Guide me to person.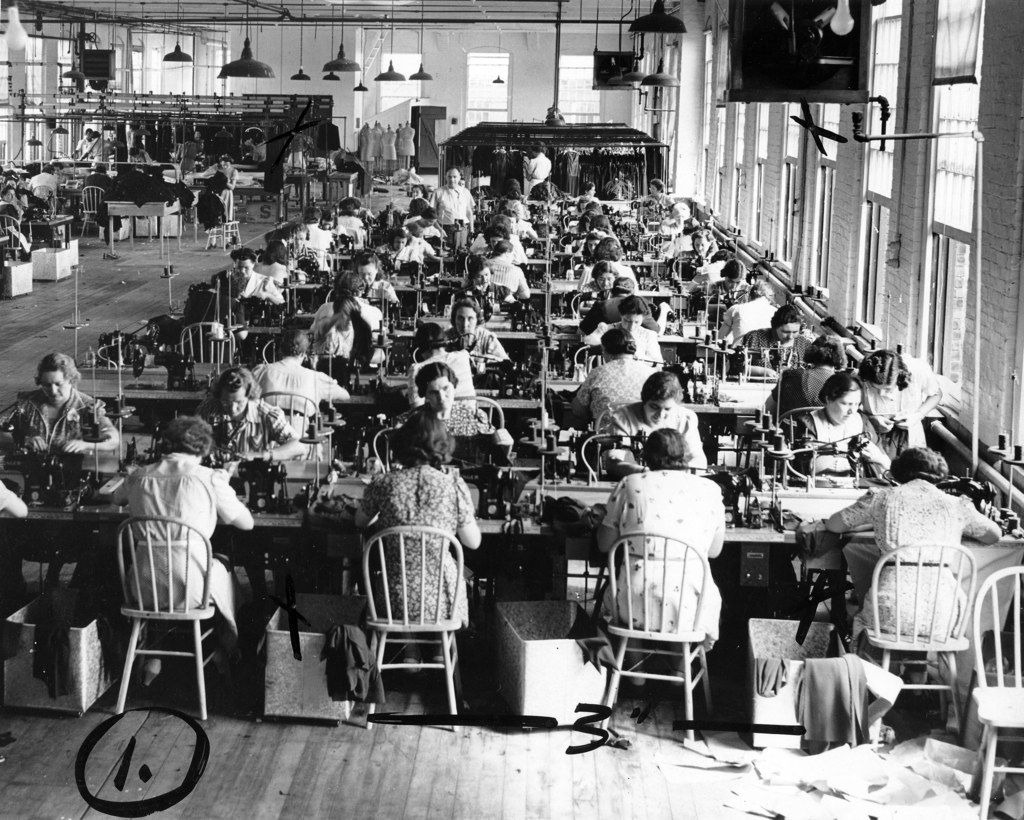
Guidance: <region>193, 364, 304, 468</region>.
